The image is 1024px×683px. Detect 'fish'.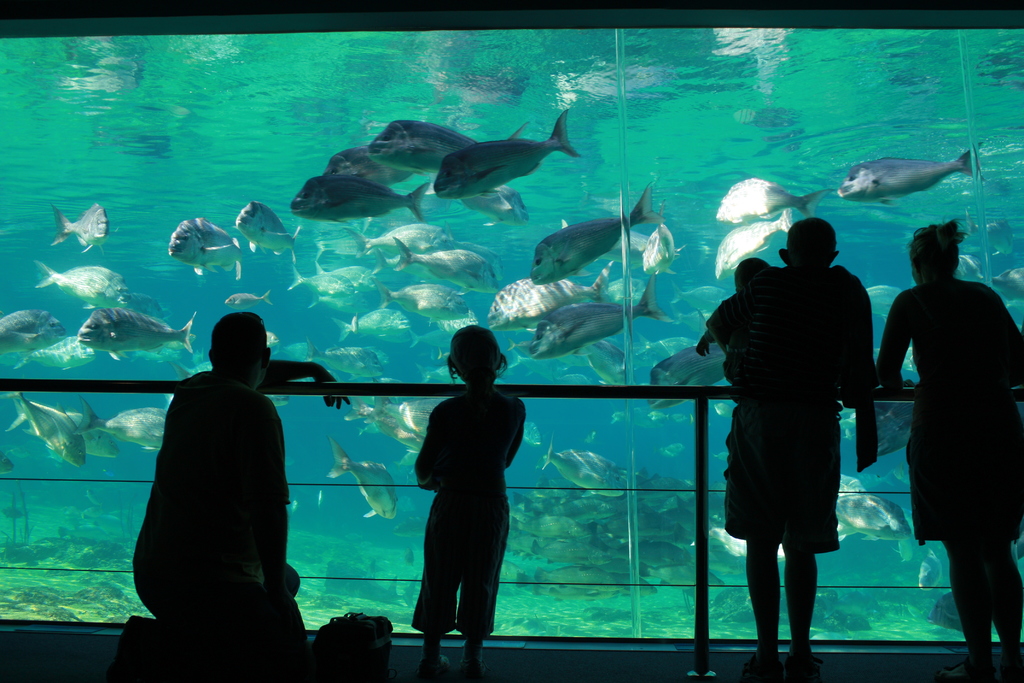
Detection: 173 210 243 276.
